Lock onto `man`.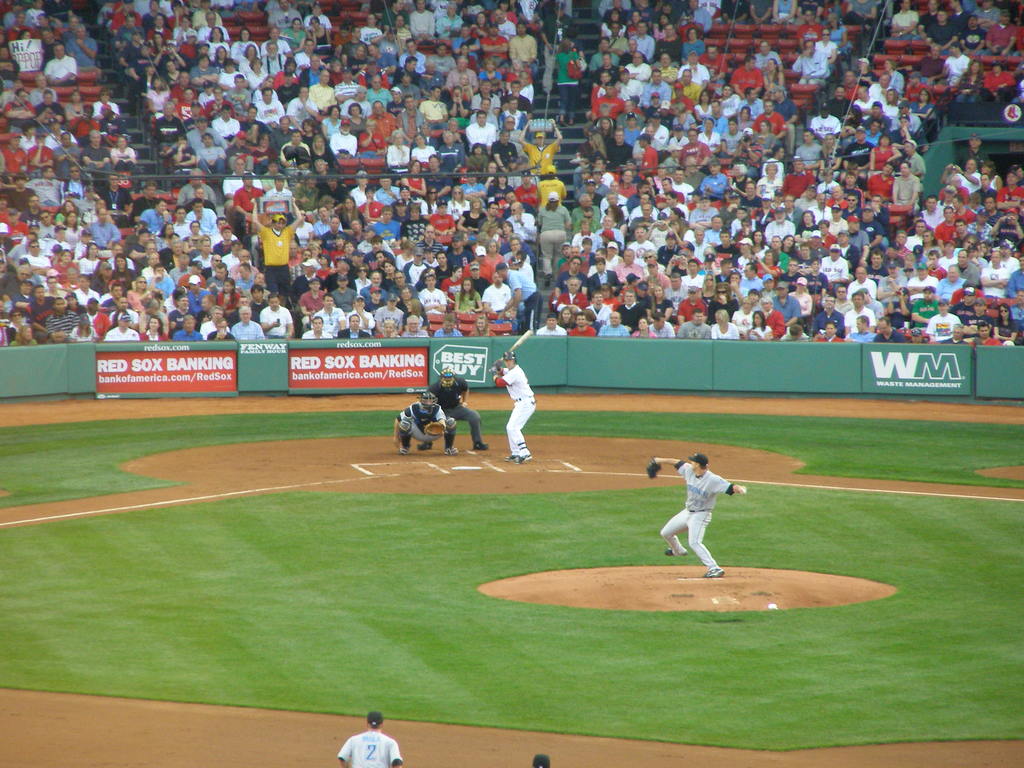
Locked: <bbox>677, 258, 707, 288</bbox>.
